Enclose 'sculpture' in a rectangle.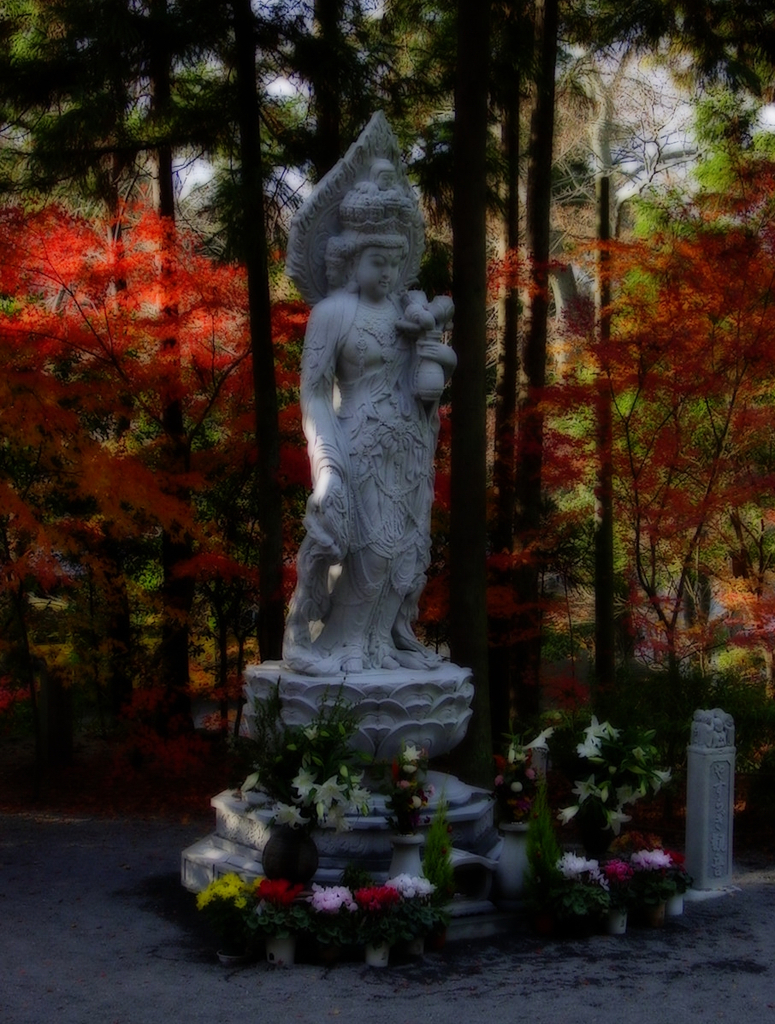
<box>256,113,478,764</box>.
